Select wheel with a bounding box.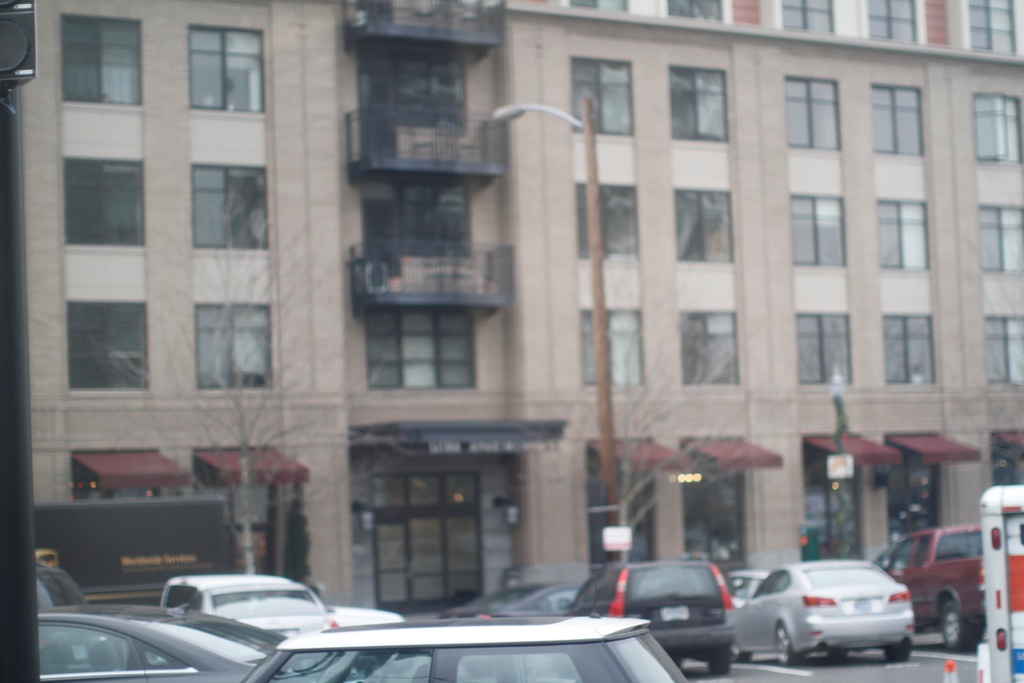
x1=937, y1=588, x2=970, y2=649.
